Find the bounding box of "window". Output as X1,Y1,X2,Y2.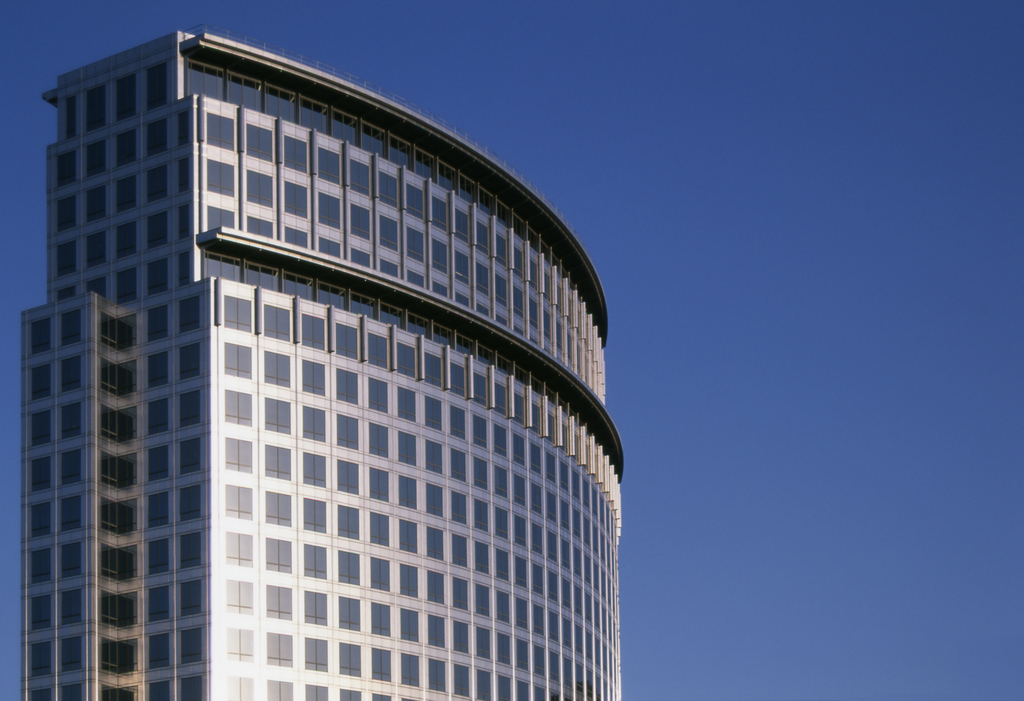
449,358,466,395.
